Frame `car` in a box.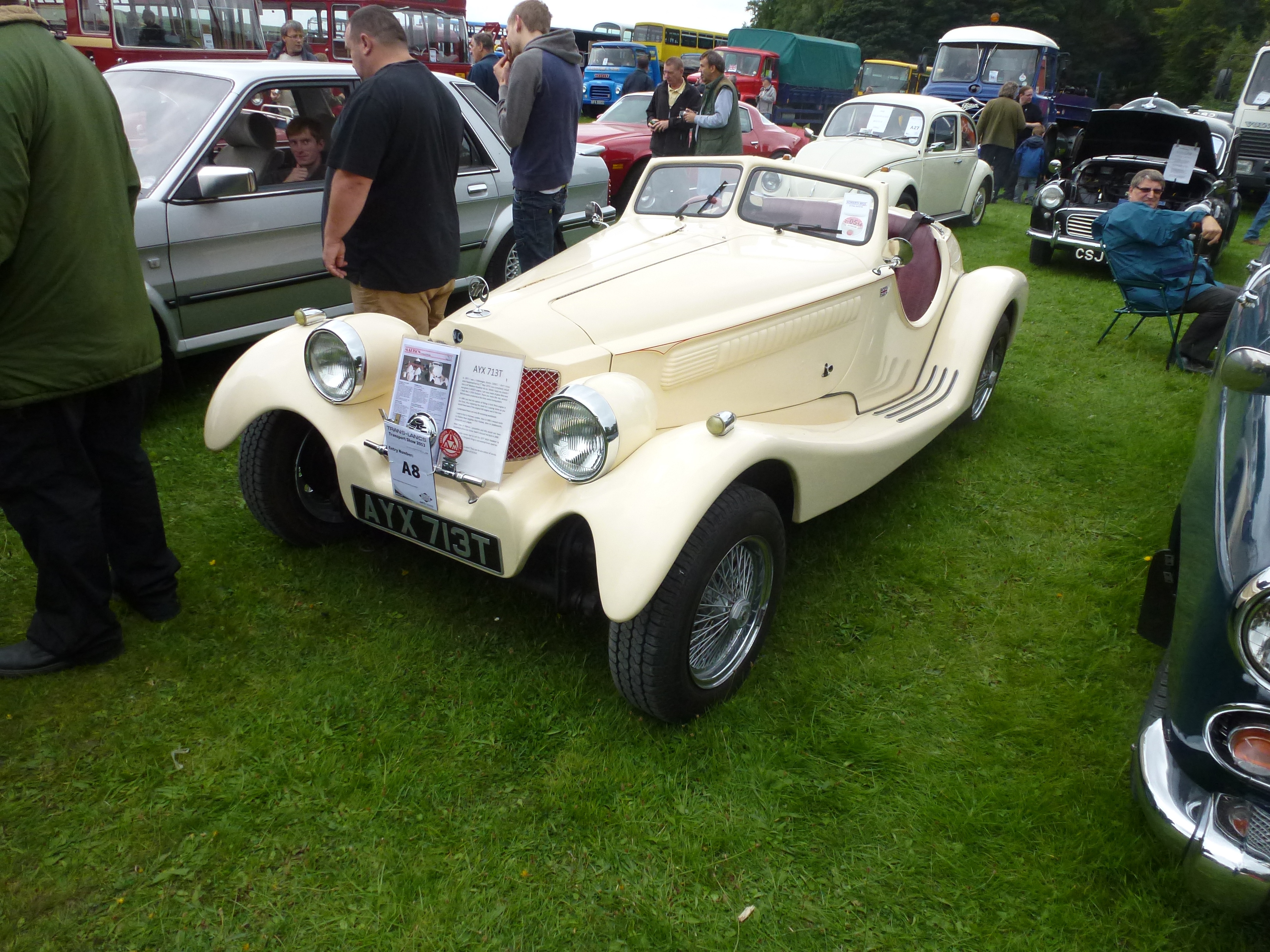
{"x1": 169, "y1": 27, "x2": 238, "y2": 62}.
